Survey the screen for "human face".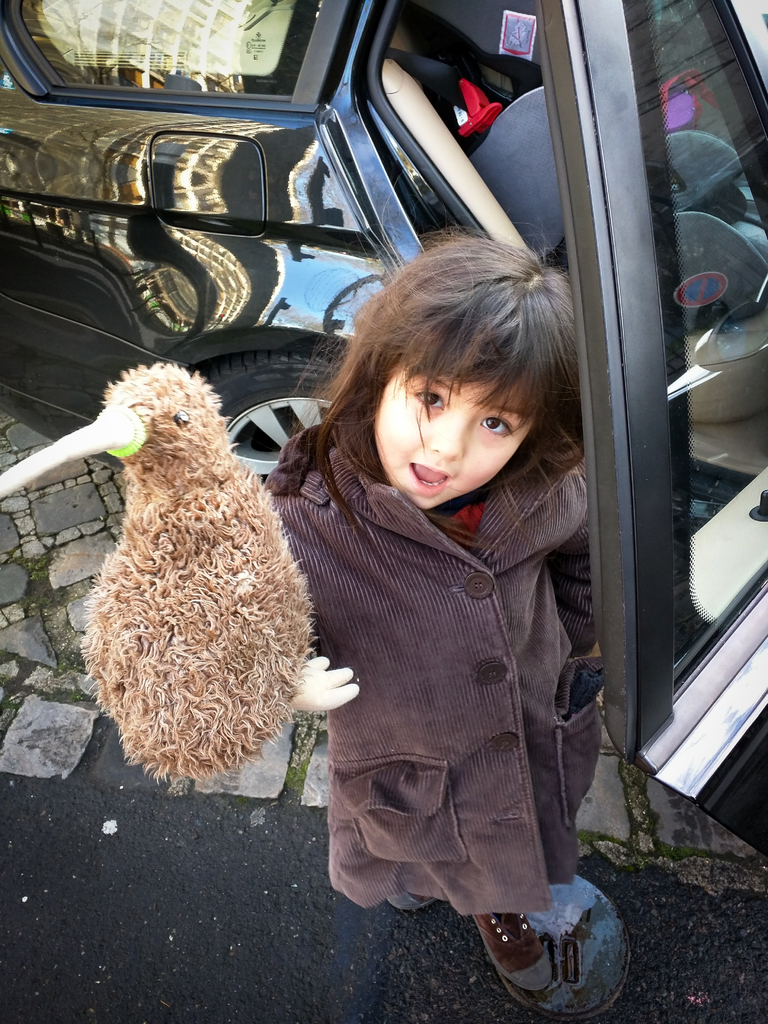
Survey found: crop(373, 331, 546, 508).
